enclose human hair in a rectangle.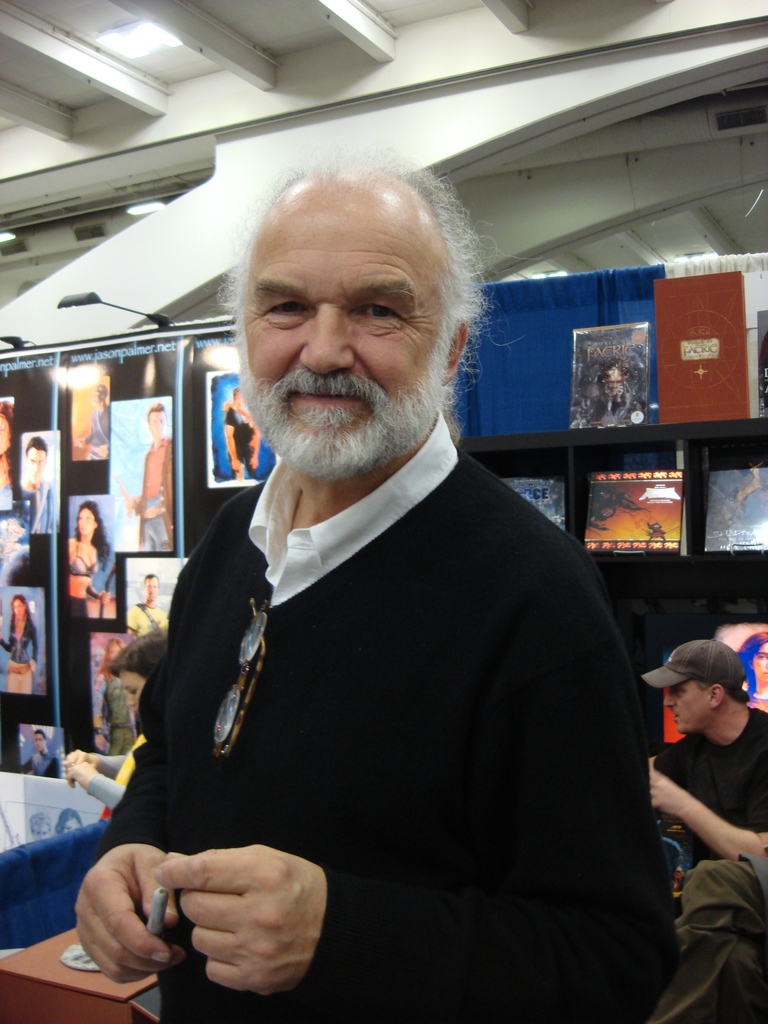
x1=12, y1=592, x2=33, y2=618.
